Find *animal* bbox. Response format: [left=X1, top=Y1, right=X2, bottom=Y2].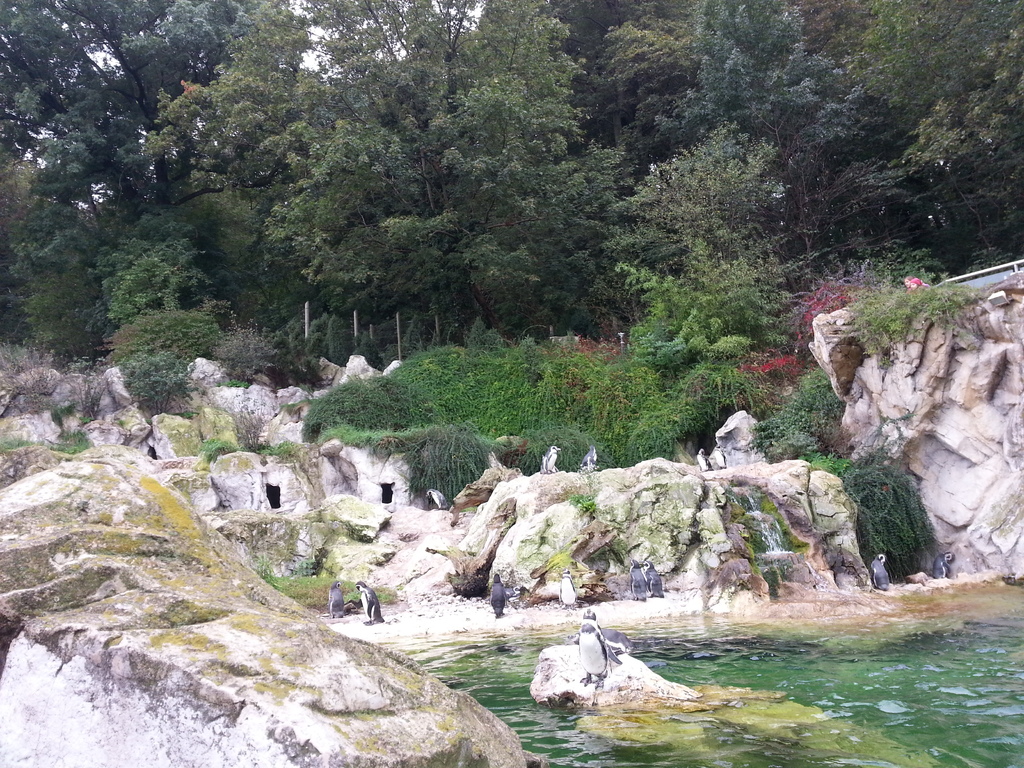
[left=645, top=557, right=666, bottom=595].
